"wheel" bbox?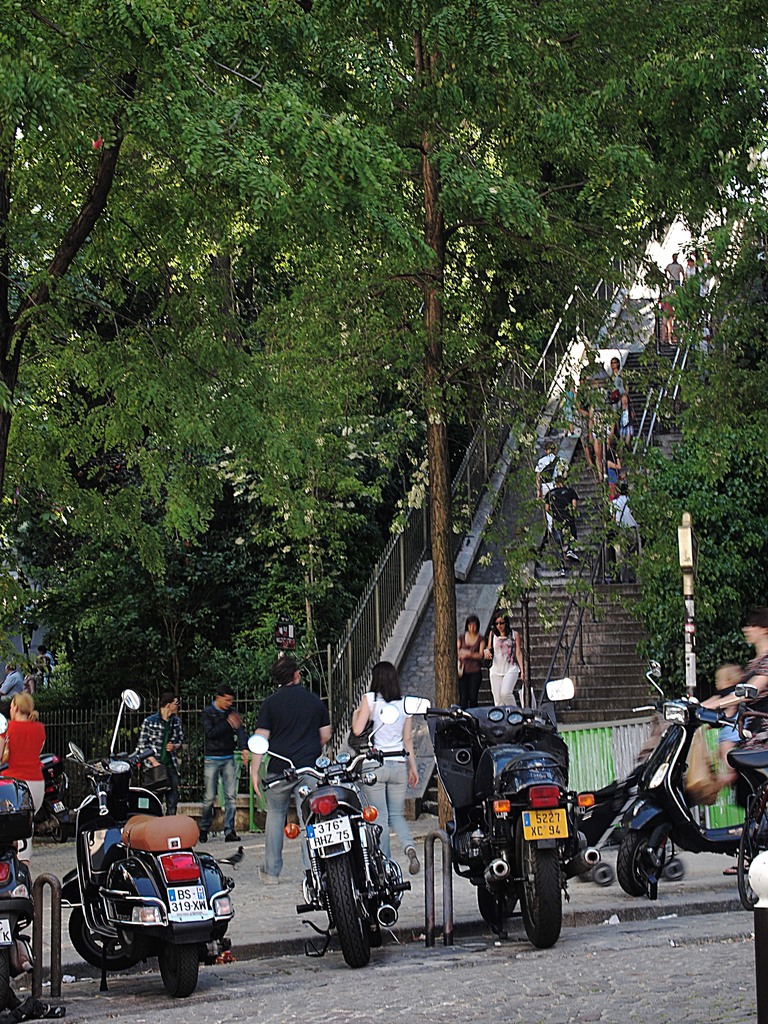
region(477, 840, 518, 921)
